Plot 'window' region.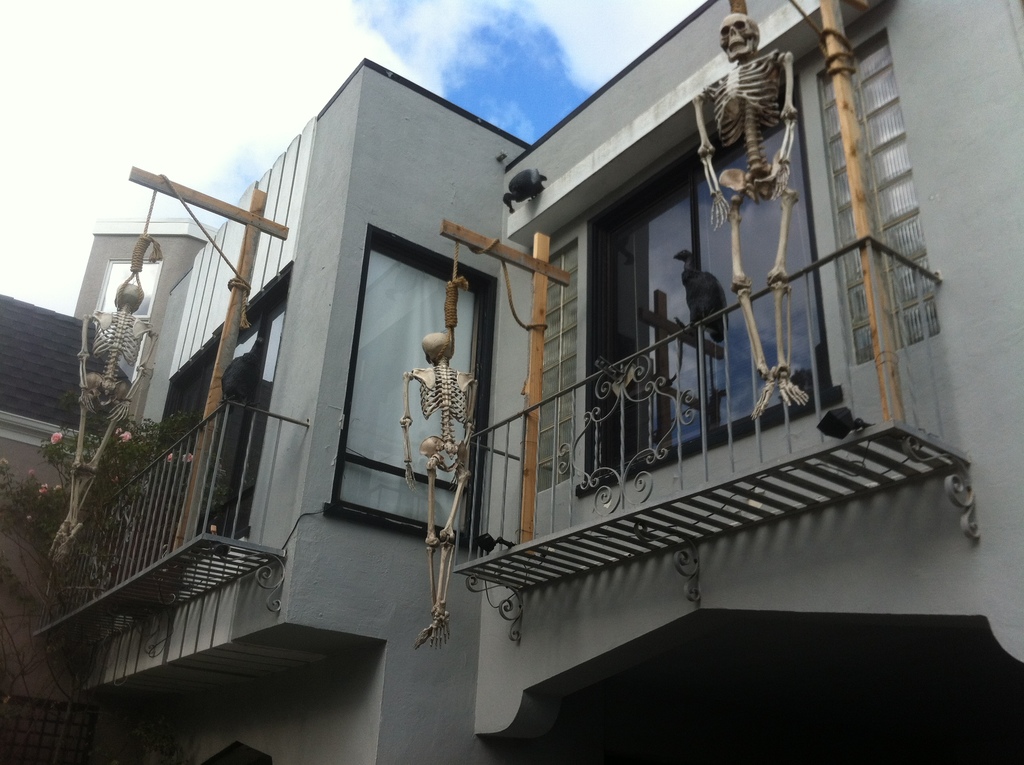
Plotted at <region>461, 99, 858, 533</region>.
